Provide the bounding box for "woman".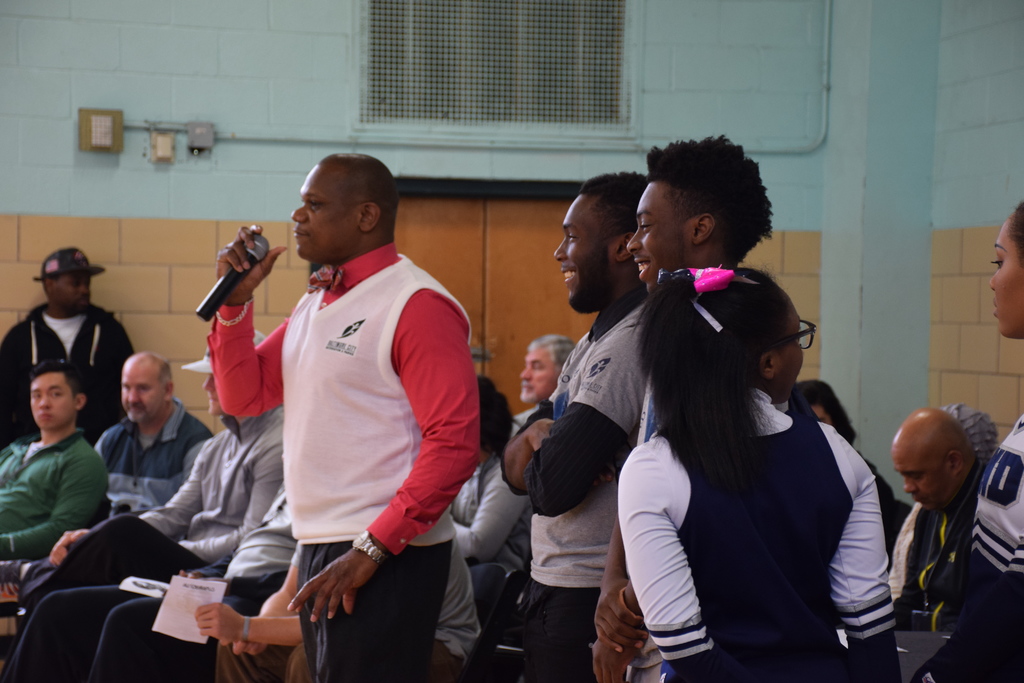
bbox(617, 268, 909, 682).
